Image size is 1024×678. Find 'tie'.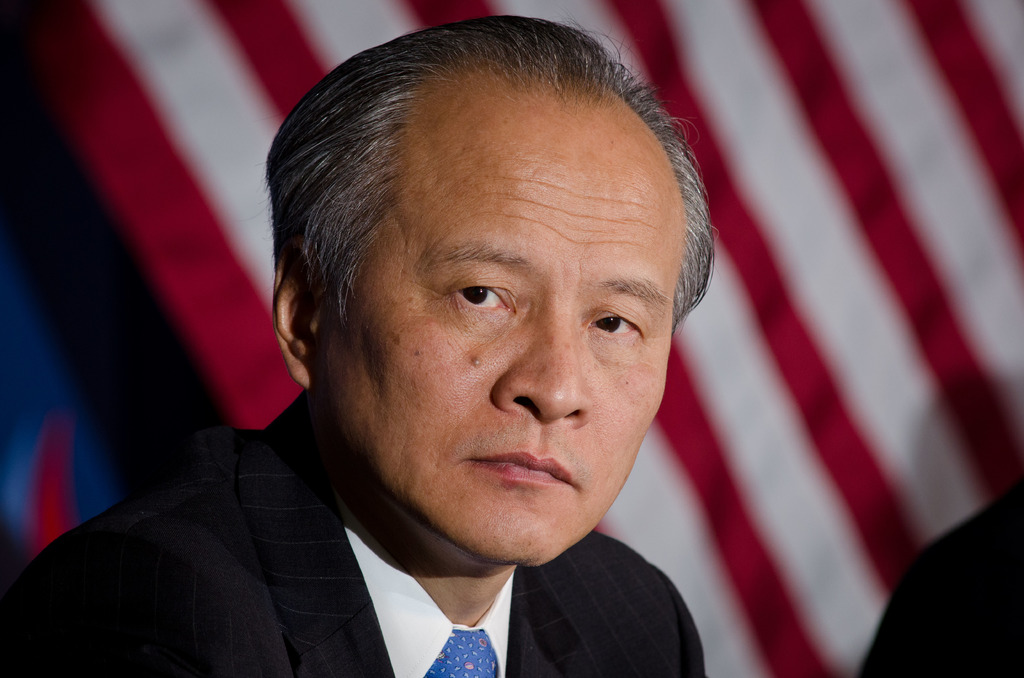
rect(424, 623, 499, 677).
